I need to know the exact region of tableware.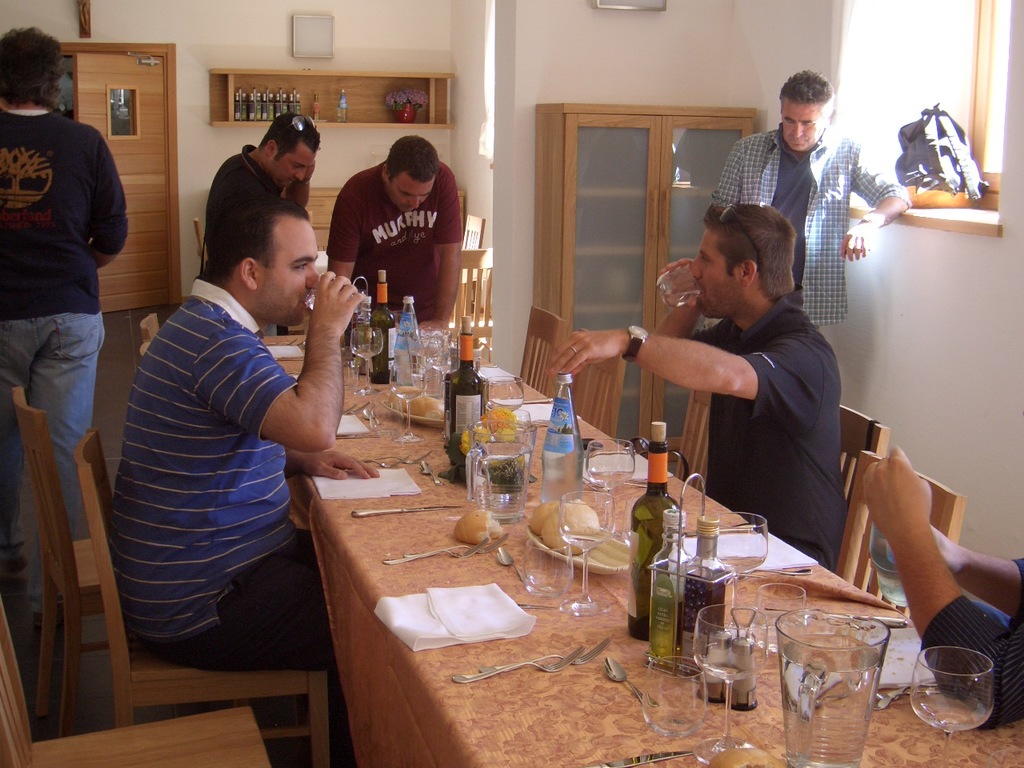
Region: box(622, 411, 687, 653).
